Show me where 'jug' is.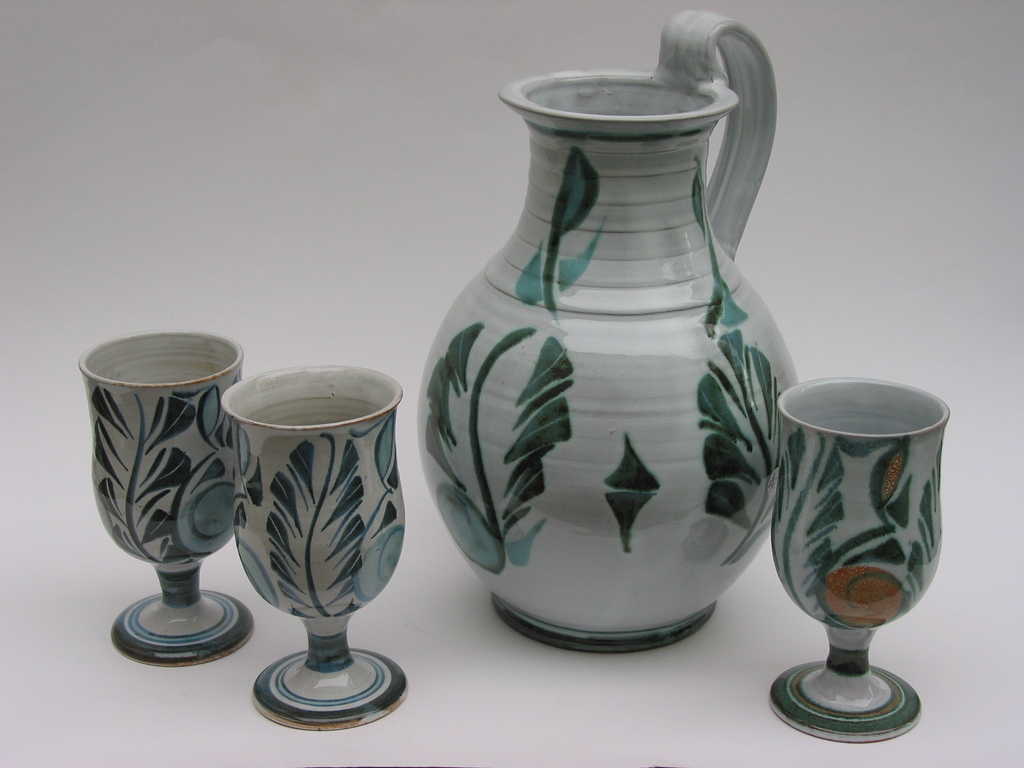
'jug' is at detection(415, 1, 802, 655).
